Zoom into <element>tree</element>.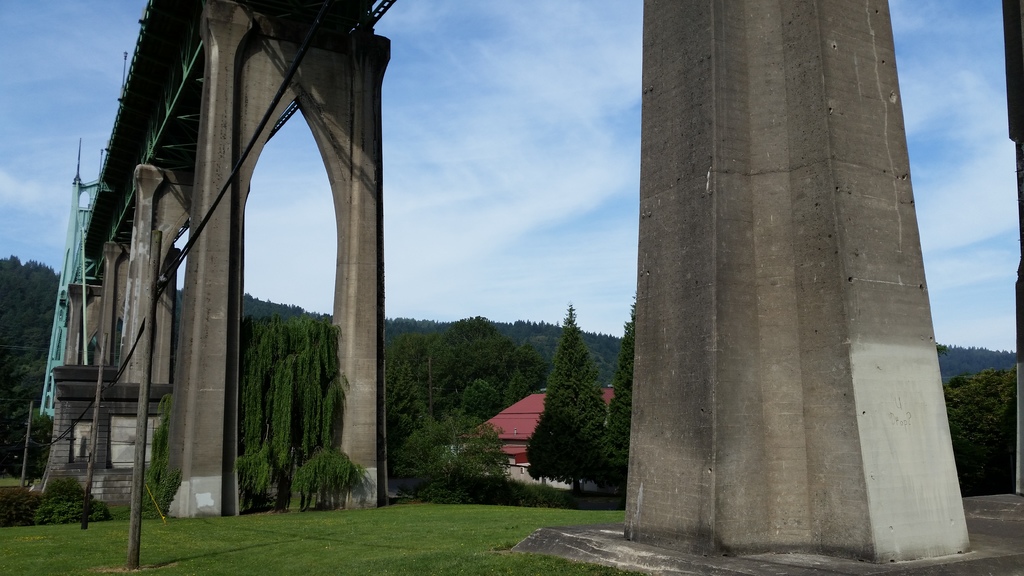
Zoom target: bbox(22, 472, 114, 524).
